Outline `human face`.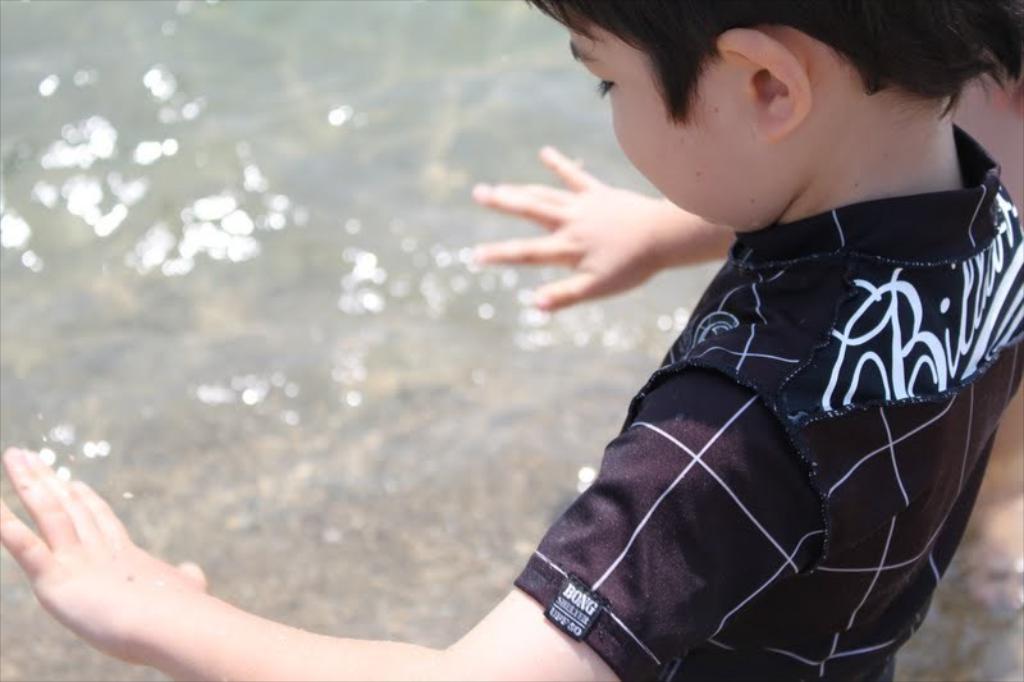
Outline: bbox=[558, 0, 759, 228].
